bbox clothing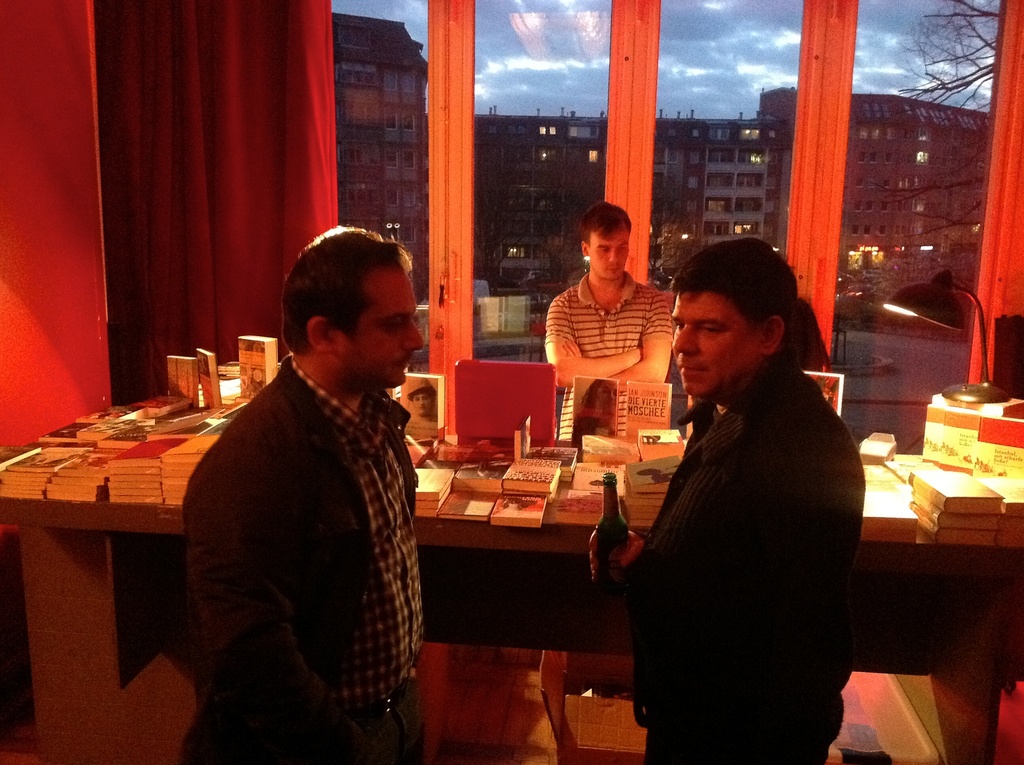
rect(166, 312, 430, 742)
